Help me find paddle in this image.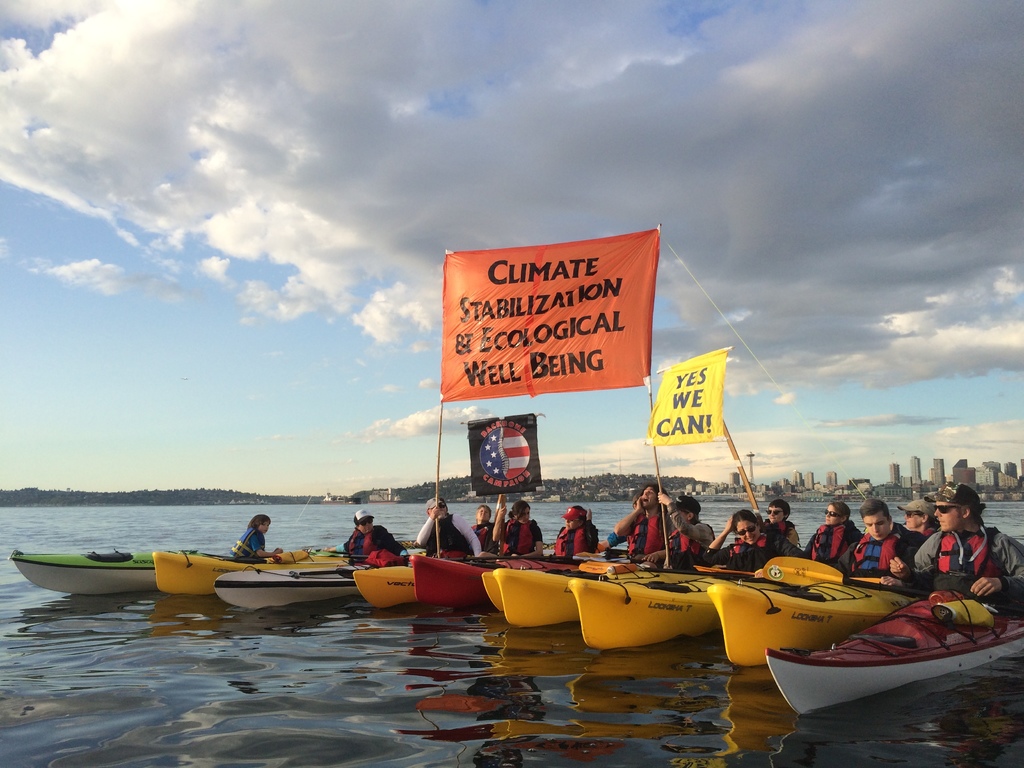
Found it: [left=313, top=551, right=407, bottom=559].
